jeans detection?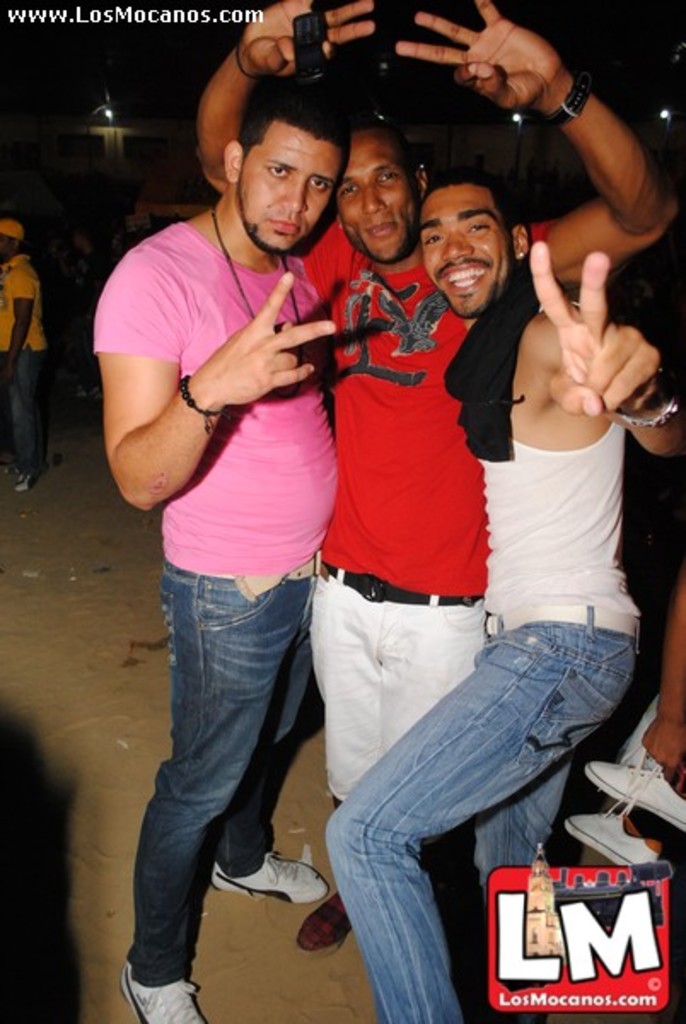
{"x1": 0, "y1": 336, "x2": 44, "y2": 473}
